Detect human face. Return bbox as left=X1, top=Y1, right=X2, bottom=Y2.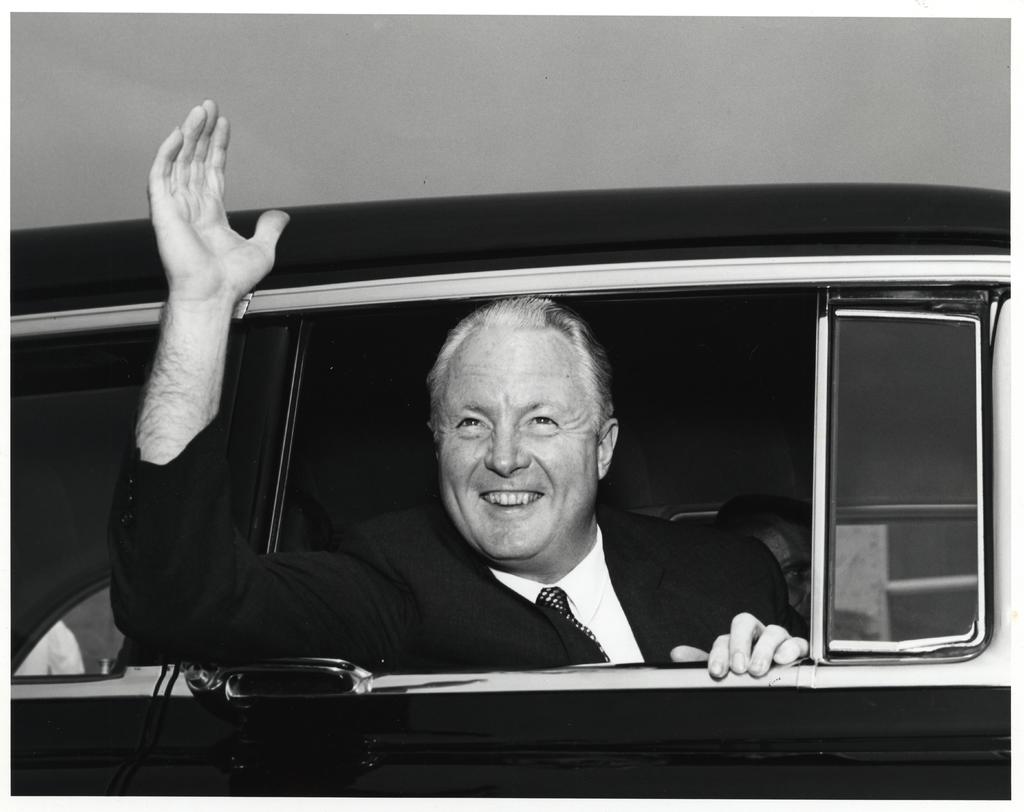
left=438, top=326, right=596, bottom=556.
